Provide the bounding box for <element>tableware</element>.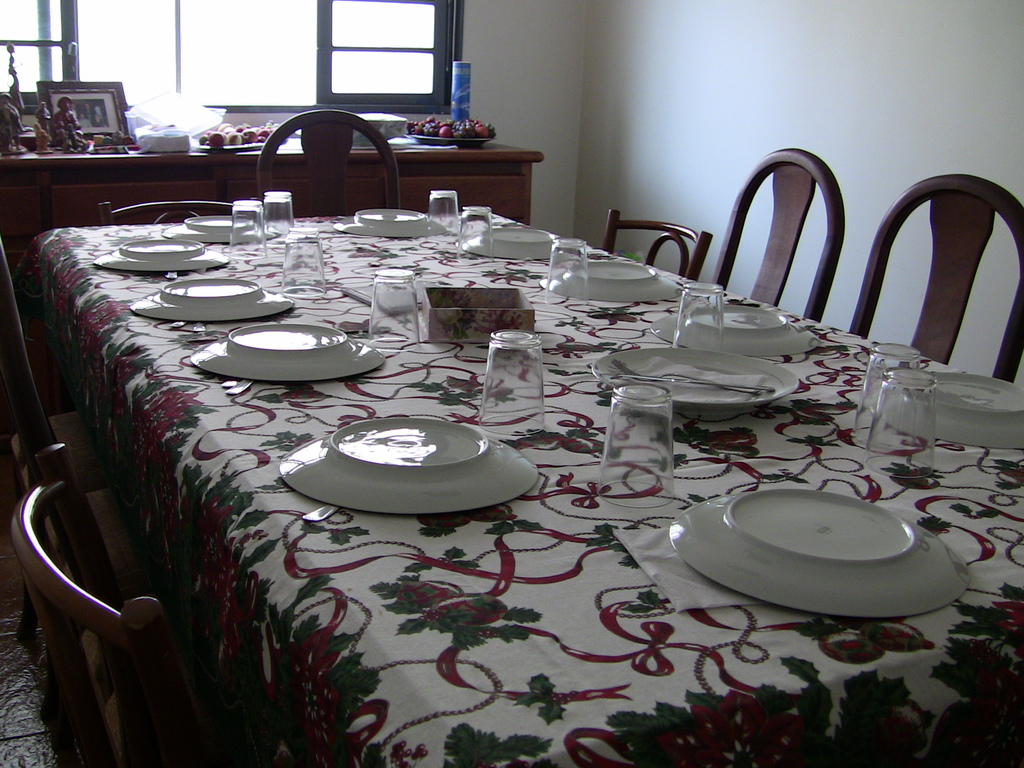
368, 266, 422, 353.
